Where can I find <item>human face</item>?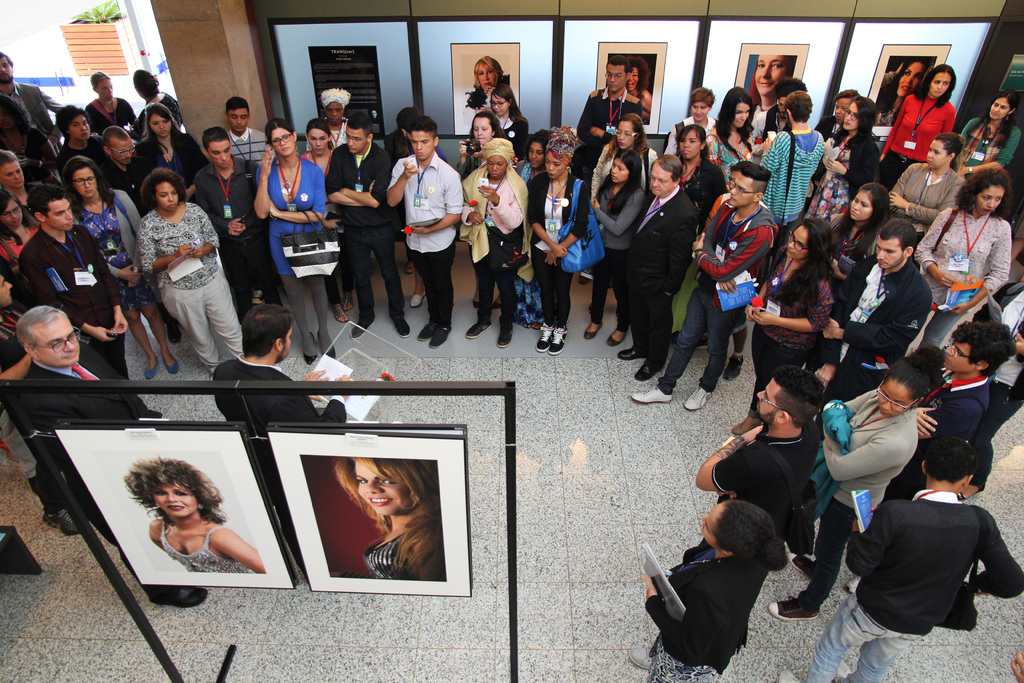
You can find it at <region>934, 74, 950, 100</region>.
